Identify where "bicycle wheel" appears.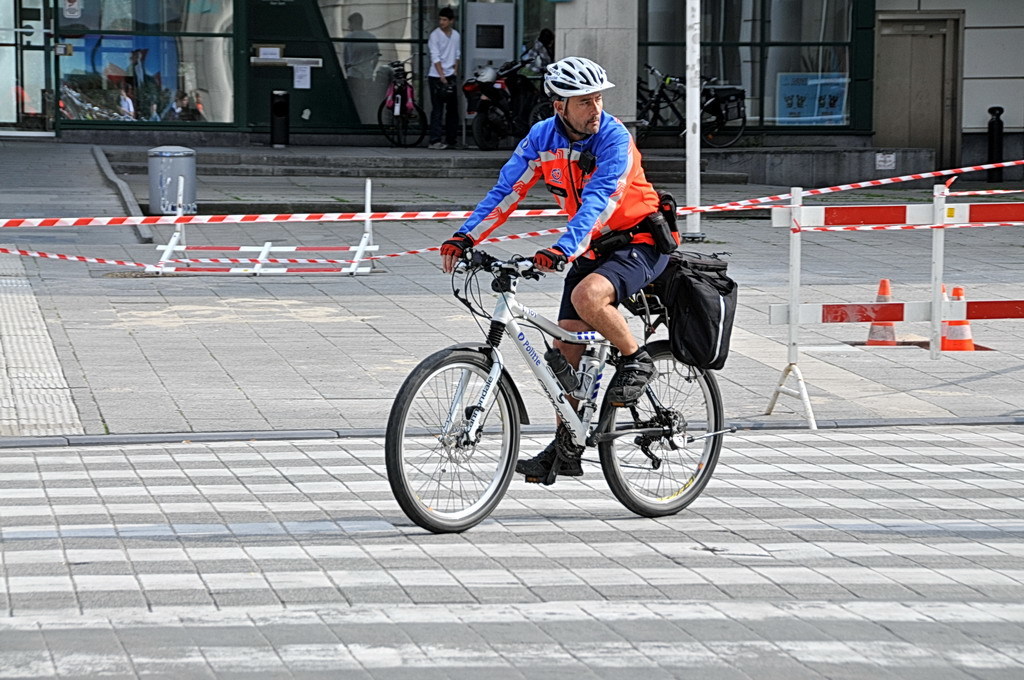
Appears at l=383, t=348, r=522, b=531.
